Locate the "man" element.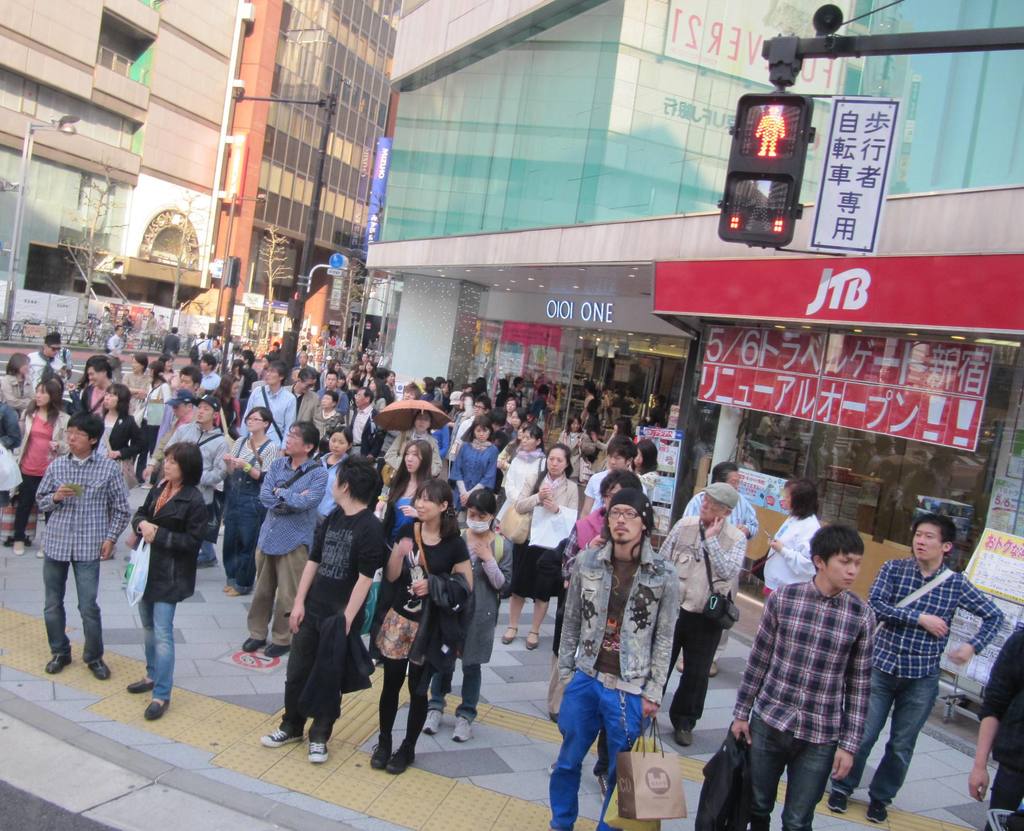
Element bbox: <box>162,395,232,522</box>.
